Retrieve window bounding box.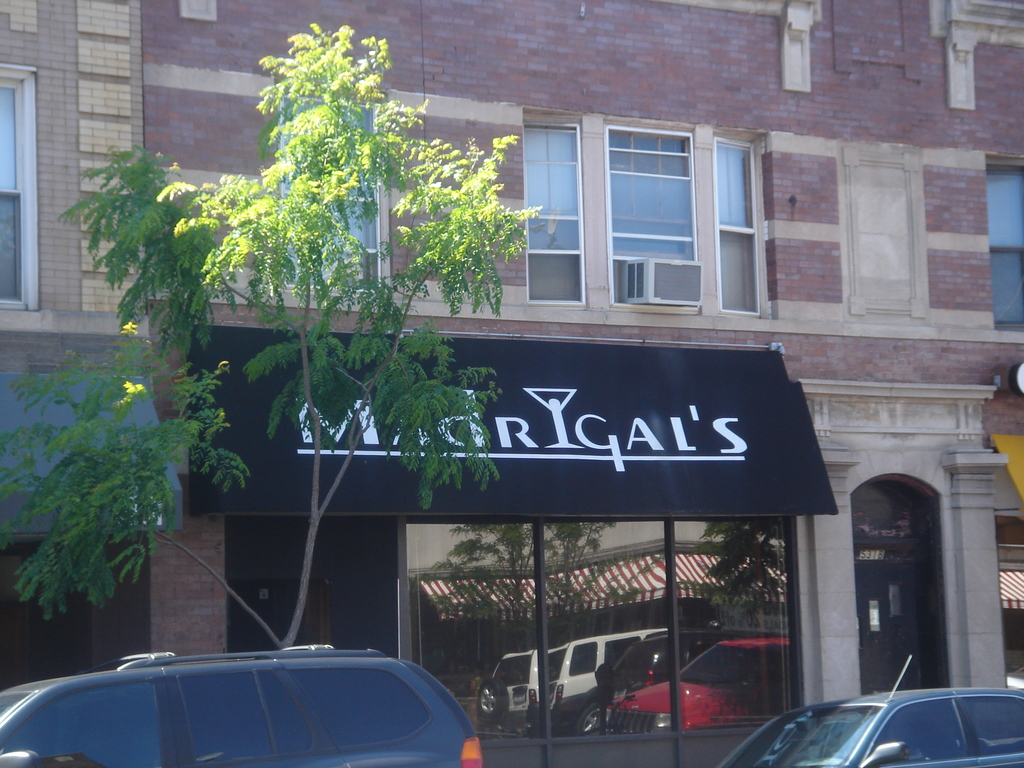
Bounding box: (left=710, top=128, right=771, bottom=323).
